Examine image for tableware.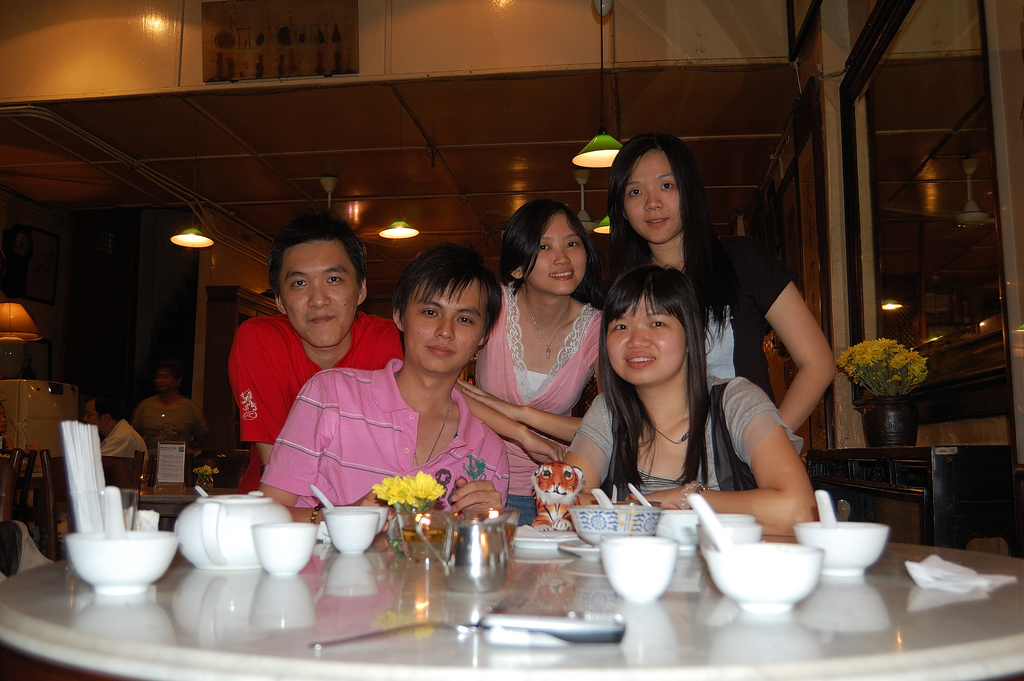
Examination result: [x1=718, y1=511, x2=758, y2=521].
